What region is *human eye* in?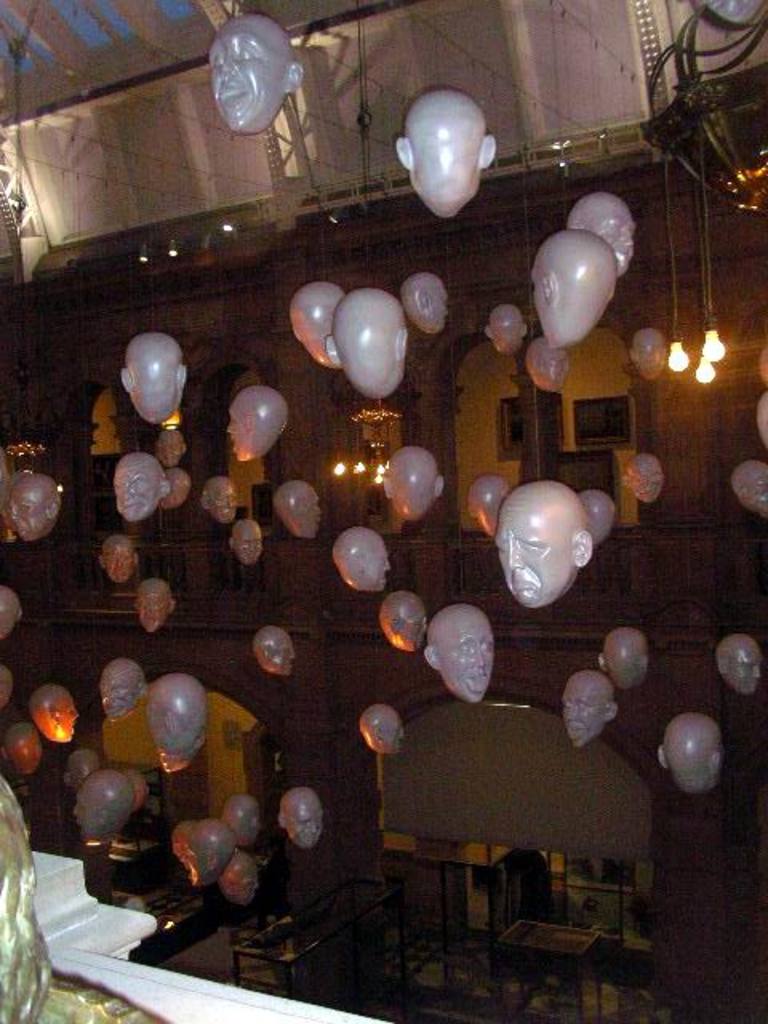
x1=210 y1=54 x2=229 y2=72.
